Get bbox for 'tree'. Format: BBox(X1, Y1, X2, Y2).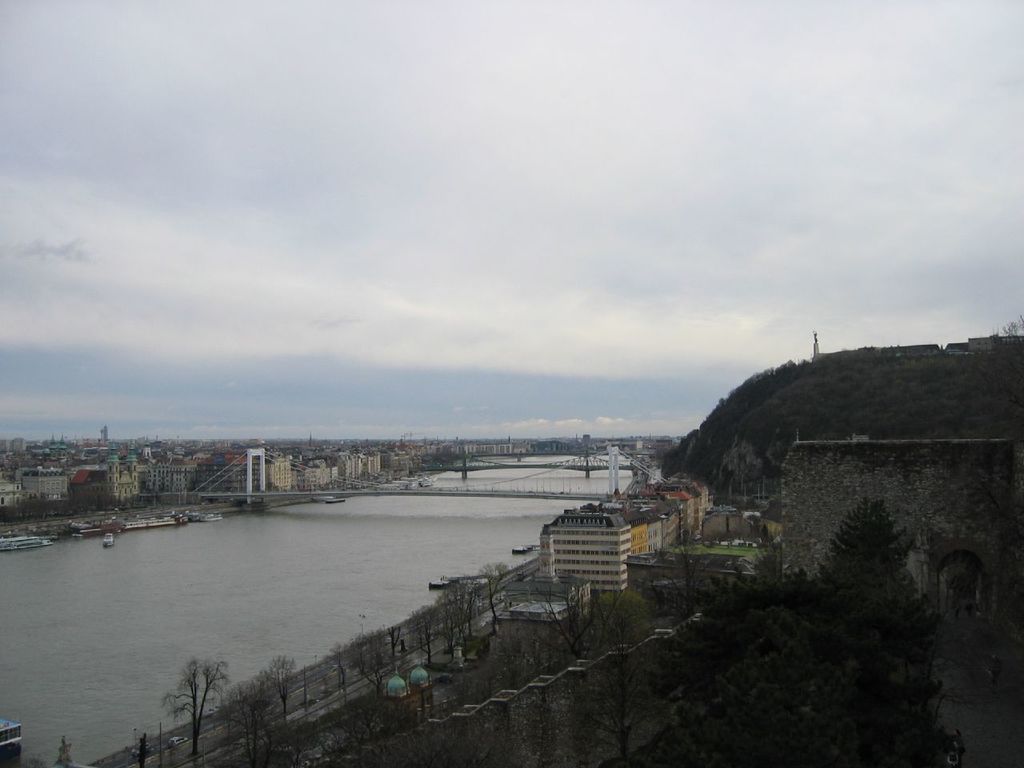
BBox(142, 668, 230, 742).
